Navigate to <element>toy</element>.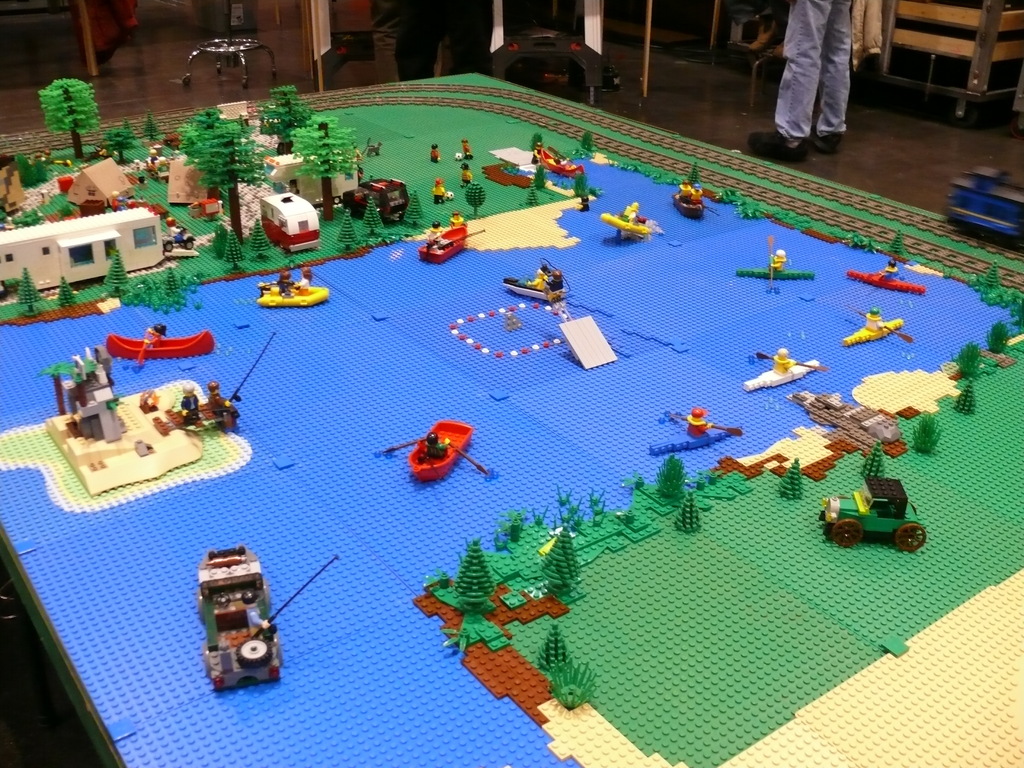
Navigation target: l=902, t=412, r=943, b=452.
